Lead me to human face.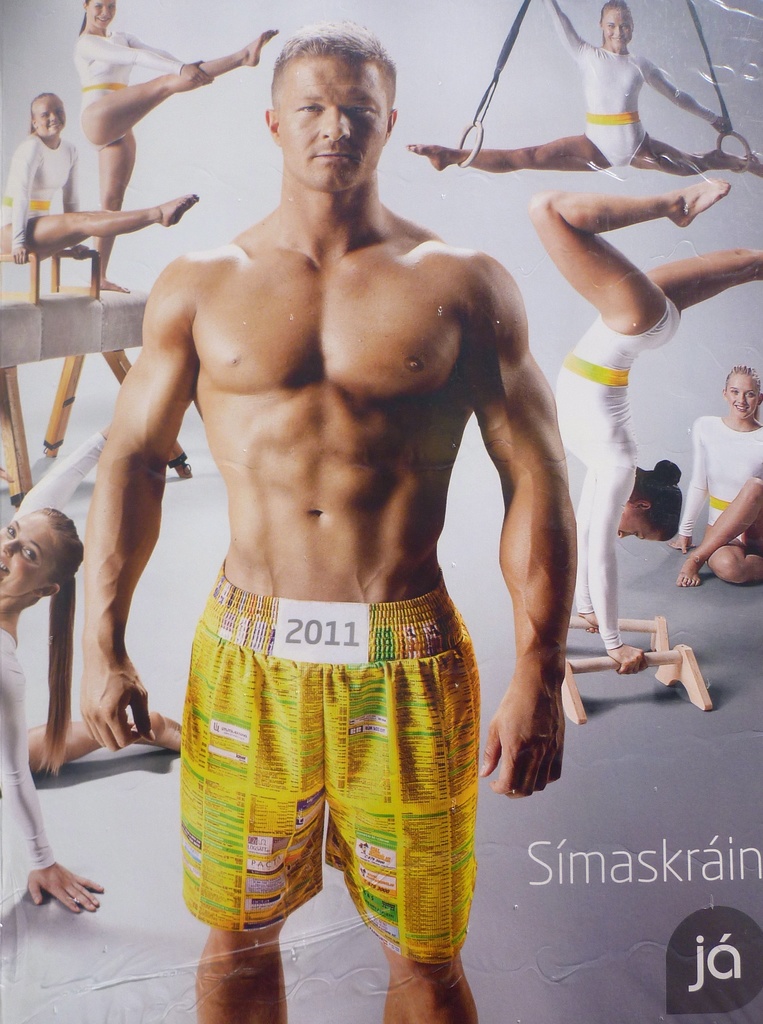
Lead to <box>279,53,390,189</box>.
